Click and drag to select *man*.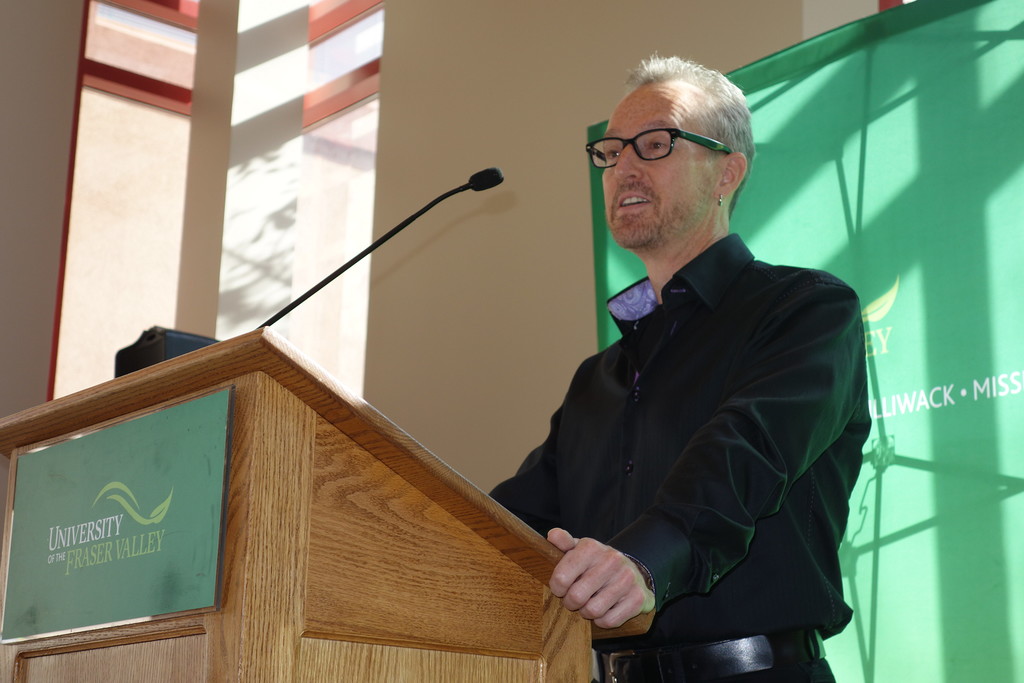
Selection: 480/53/868/682.
